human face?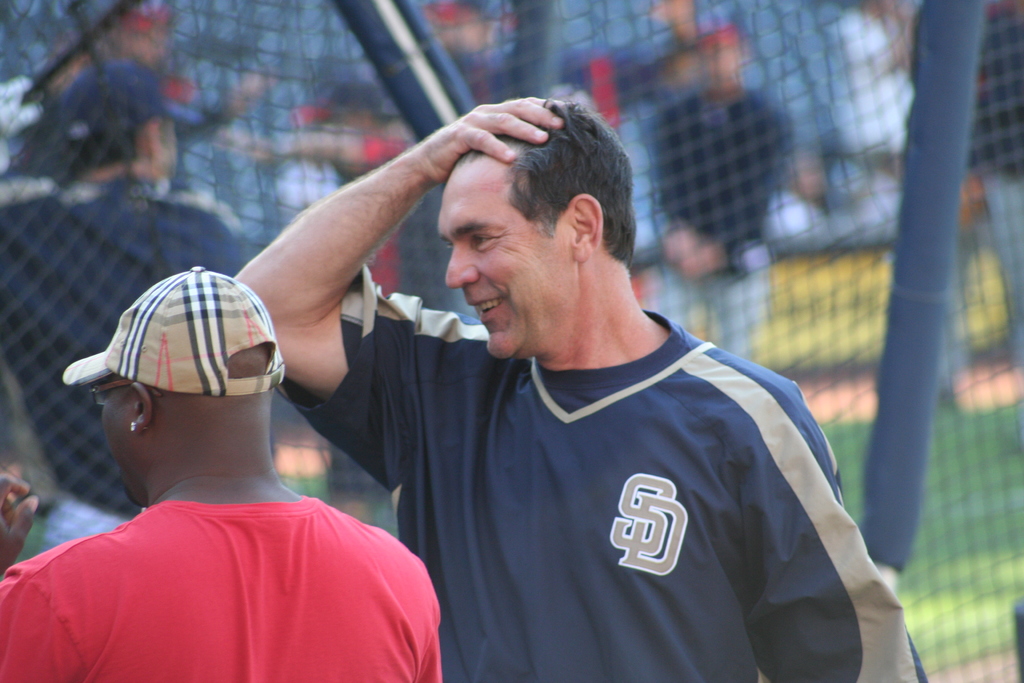
box=[99, 377, 131, 504]
